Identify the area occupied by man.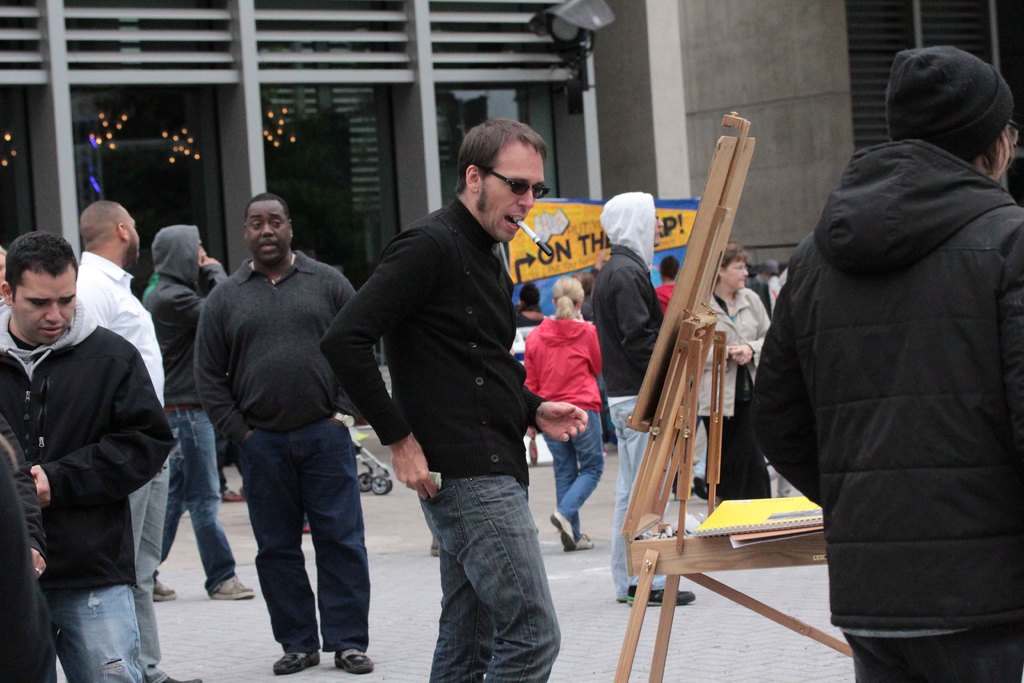
Area: 320, 117, 588, 682.
